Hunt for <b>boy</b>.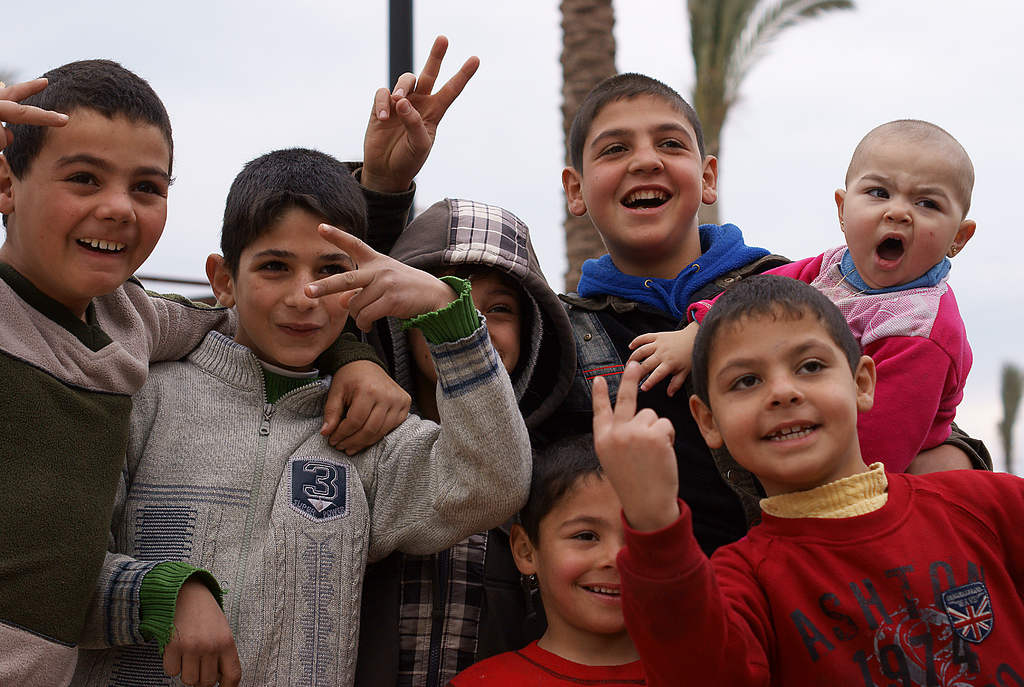
Hunted down at (x1=0, y1=49, x2=420, y2=686).
